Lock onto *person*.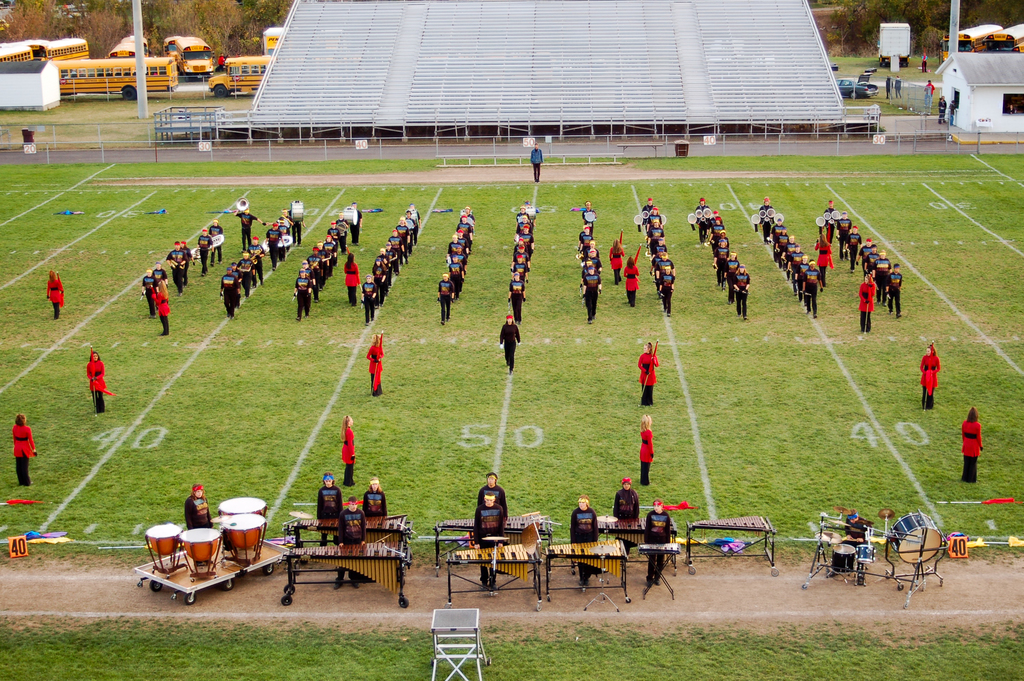
Locked: {"x1": 627, "y1": 254, "x2": 639, "y2": 306}.
